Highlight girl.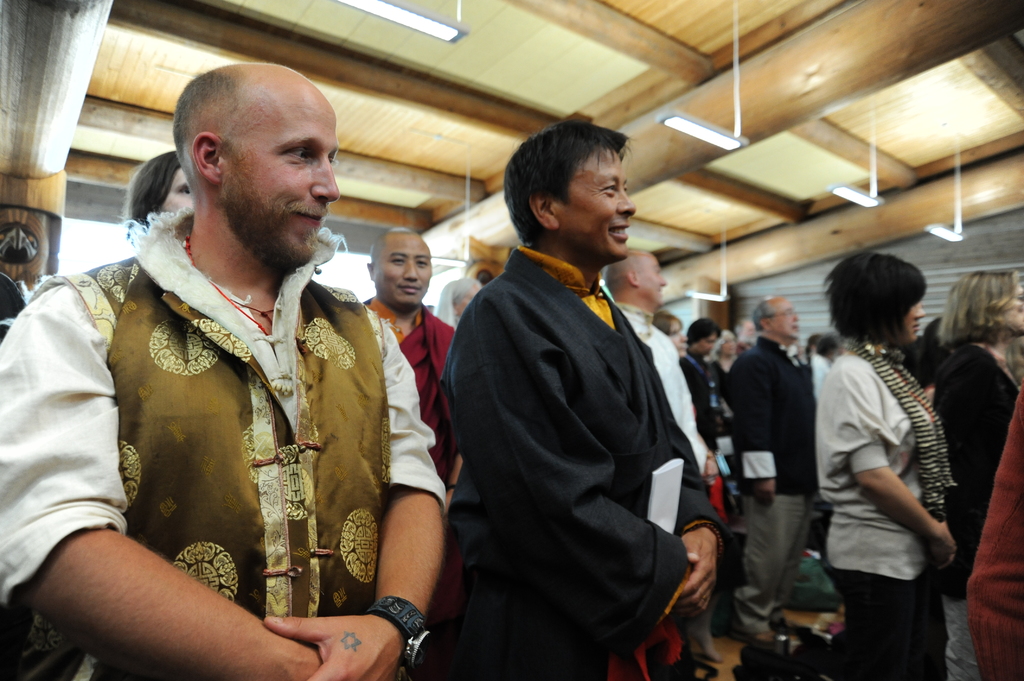
Highlighted region: <region>817, 247, 957, 678</region>.
